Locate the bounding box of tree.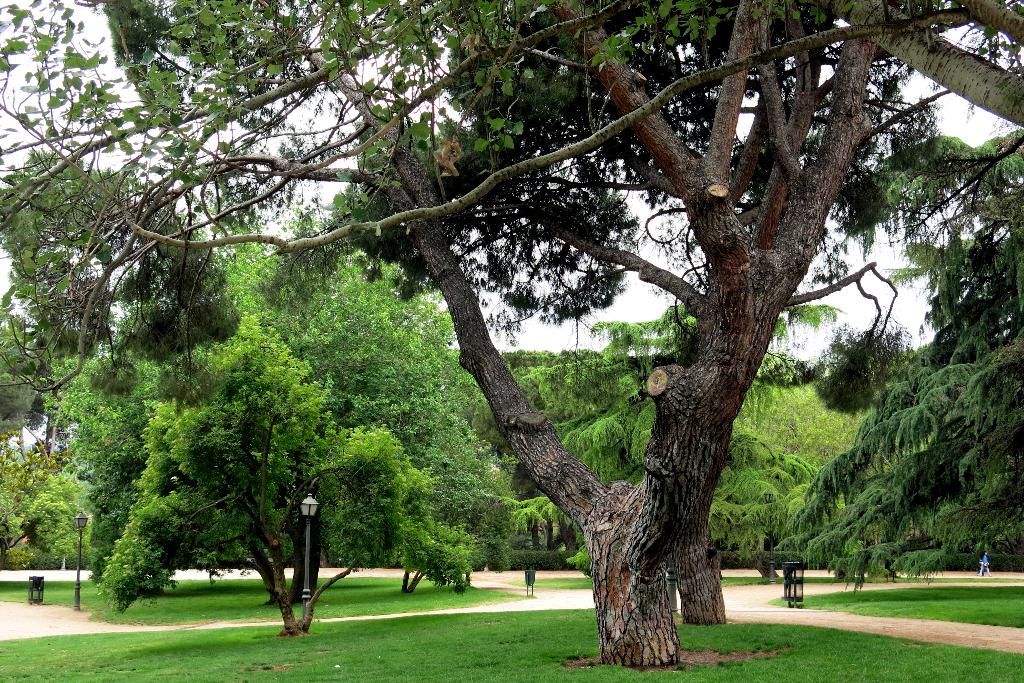
Bounding box: crop(236, 177, 480, 290).
